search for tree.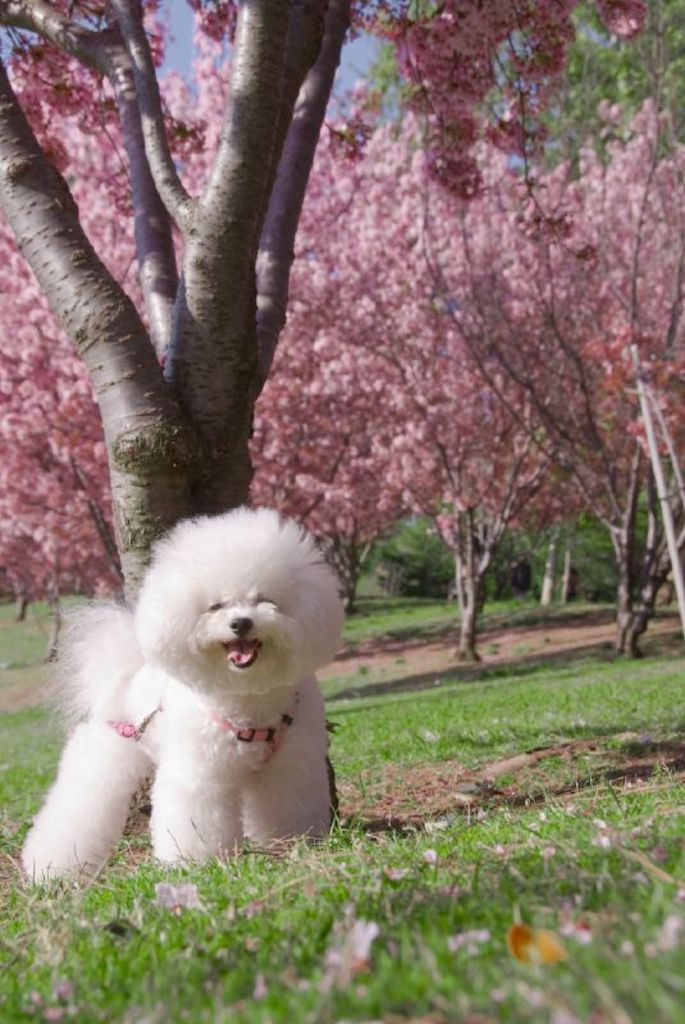
Found at left=250, top=65, right=570, bottom=681.
